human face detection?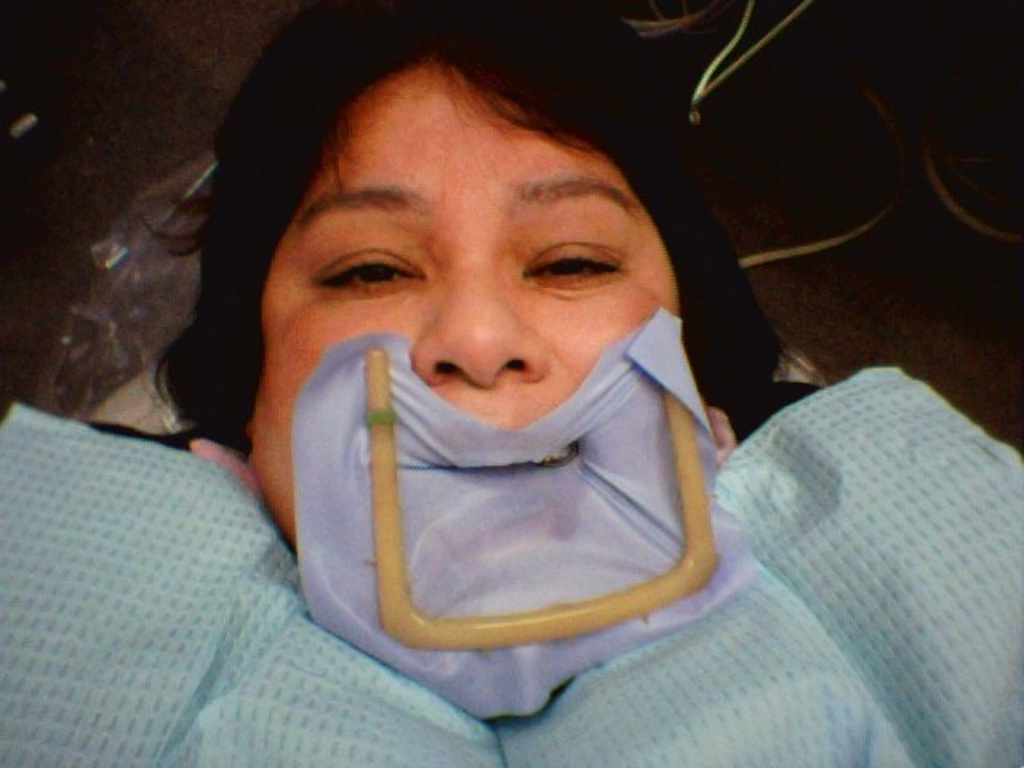
[x1=242, y1=51, x2=678, y2=555]
